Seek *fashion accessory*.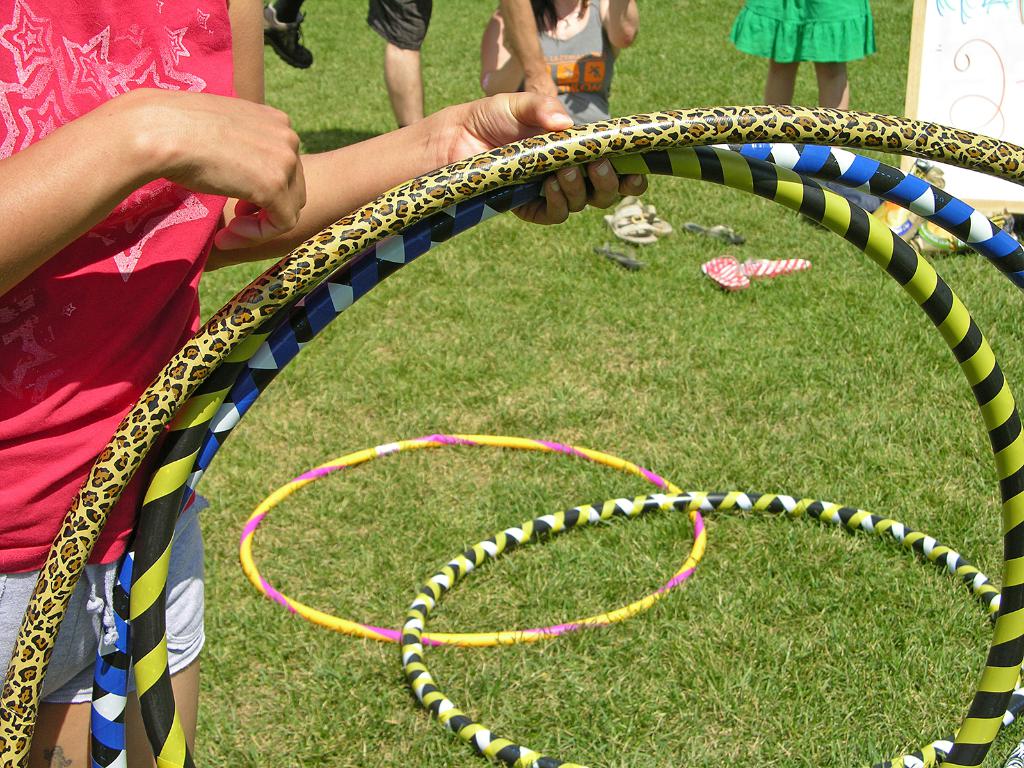
594, 249, 644, 270.
